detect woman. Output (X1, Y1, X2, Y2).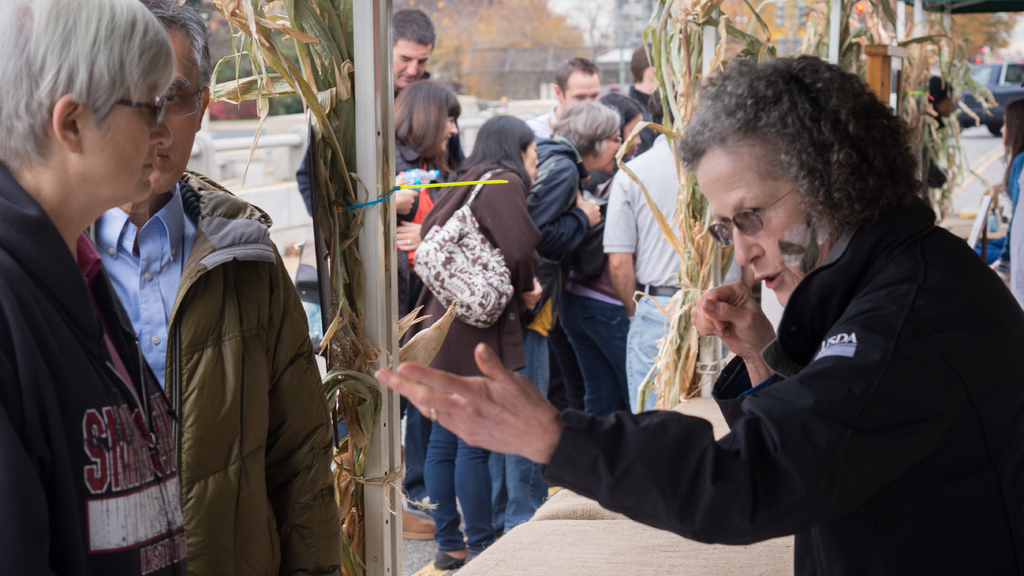
(391, 77, 465, 507).
